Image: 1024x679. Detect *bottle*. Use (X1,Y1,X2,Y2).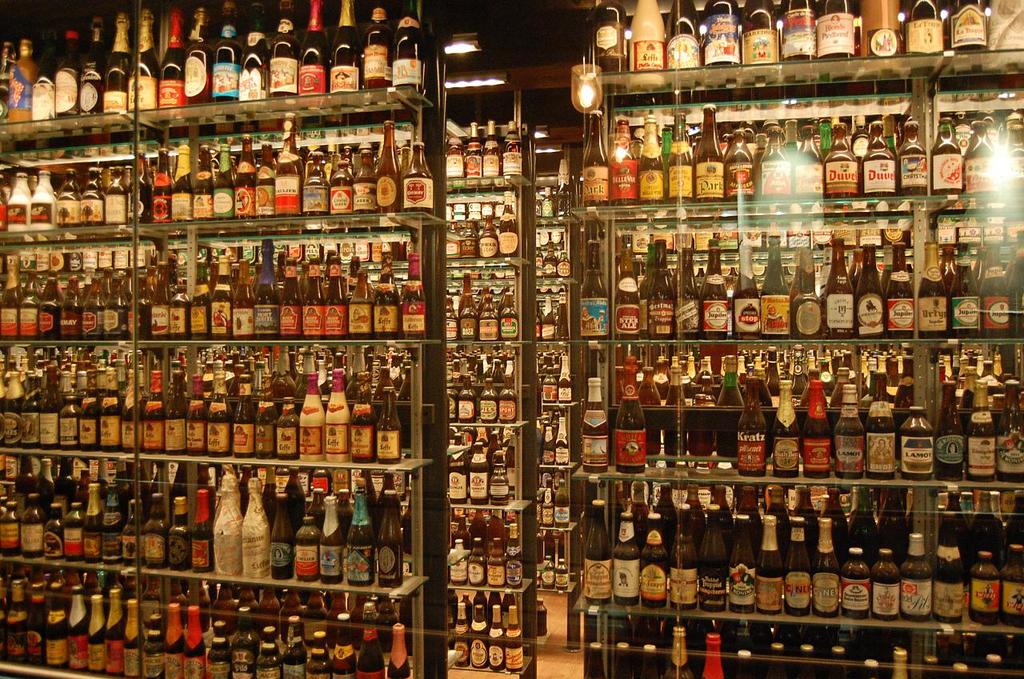
(1006,110,1023,139).
